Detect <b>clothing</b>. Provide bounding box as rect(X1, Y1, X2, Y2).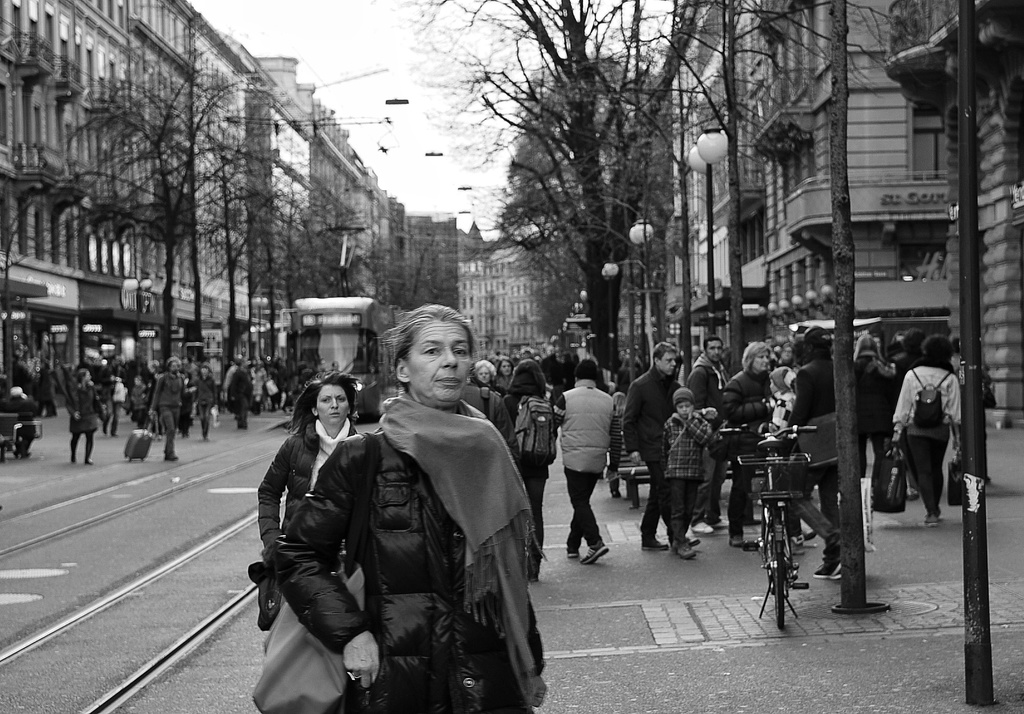
rect(273, 392, 547, 713).
